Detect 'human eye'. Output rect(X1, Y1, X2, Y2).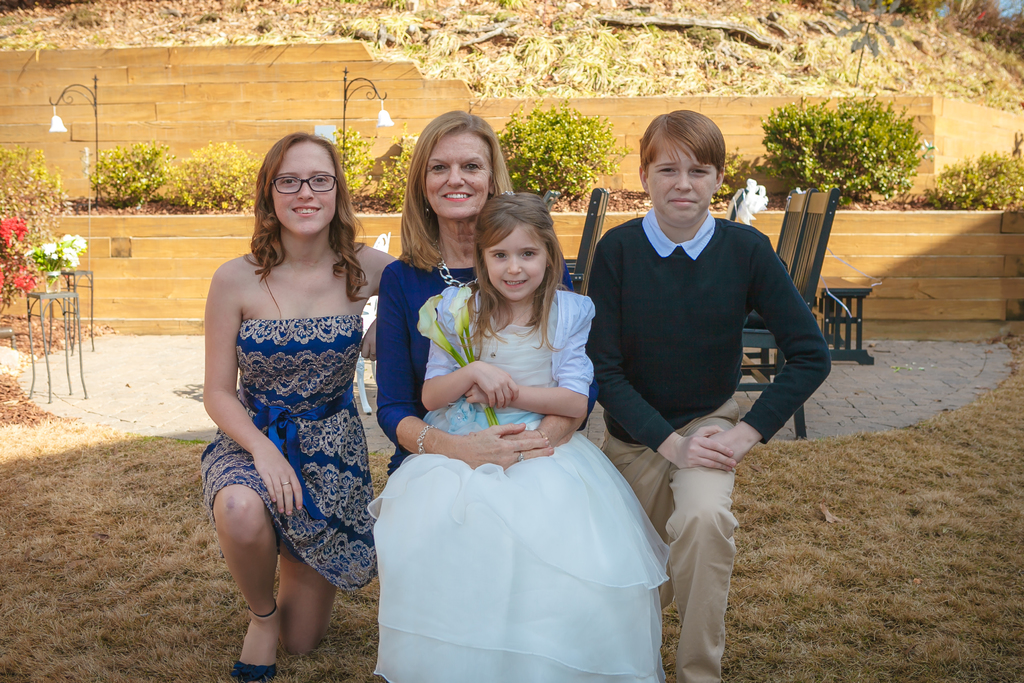
rect(308, 174, 329, 188).
